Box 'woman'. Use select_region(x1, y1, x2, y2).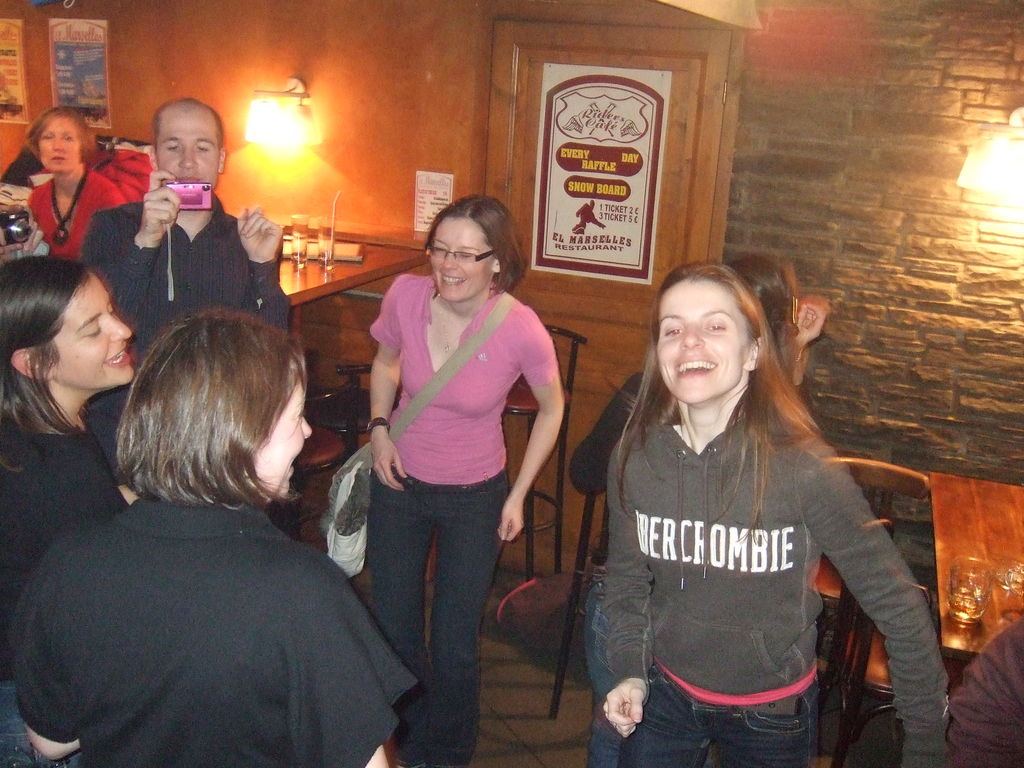
select_region(365, 196, 566, 767).
